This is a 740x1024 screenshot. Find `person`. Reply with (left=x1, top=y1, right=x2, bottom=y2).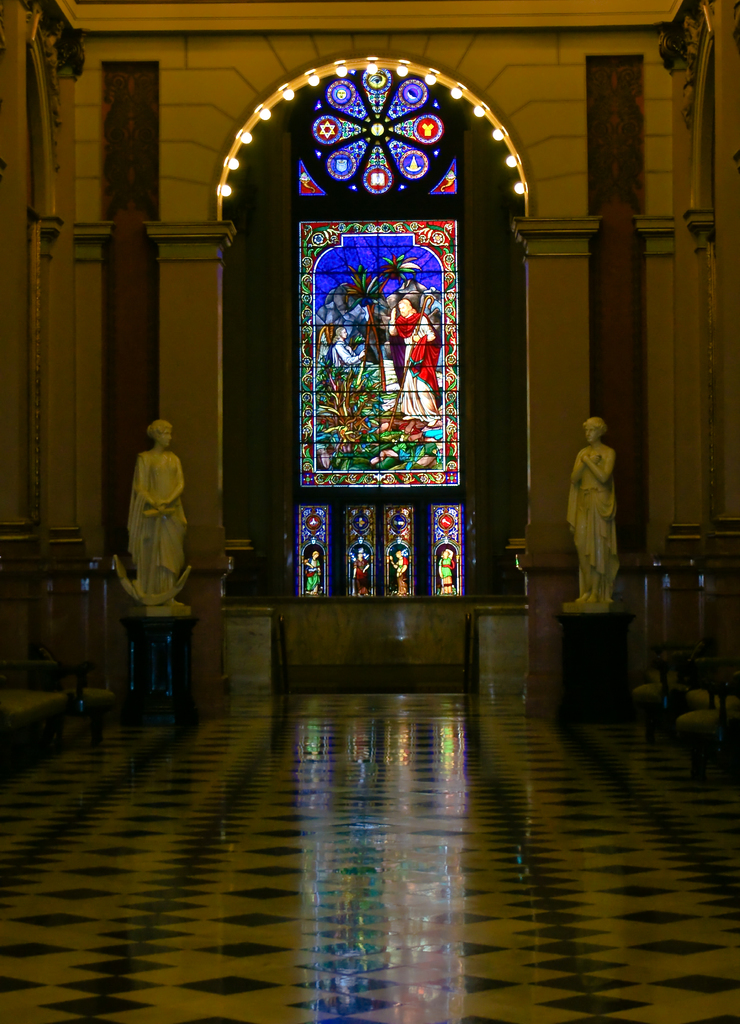
(left=353, top=550, right=369, bottom=596).
